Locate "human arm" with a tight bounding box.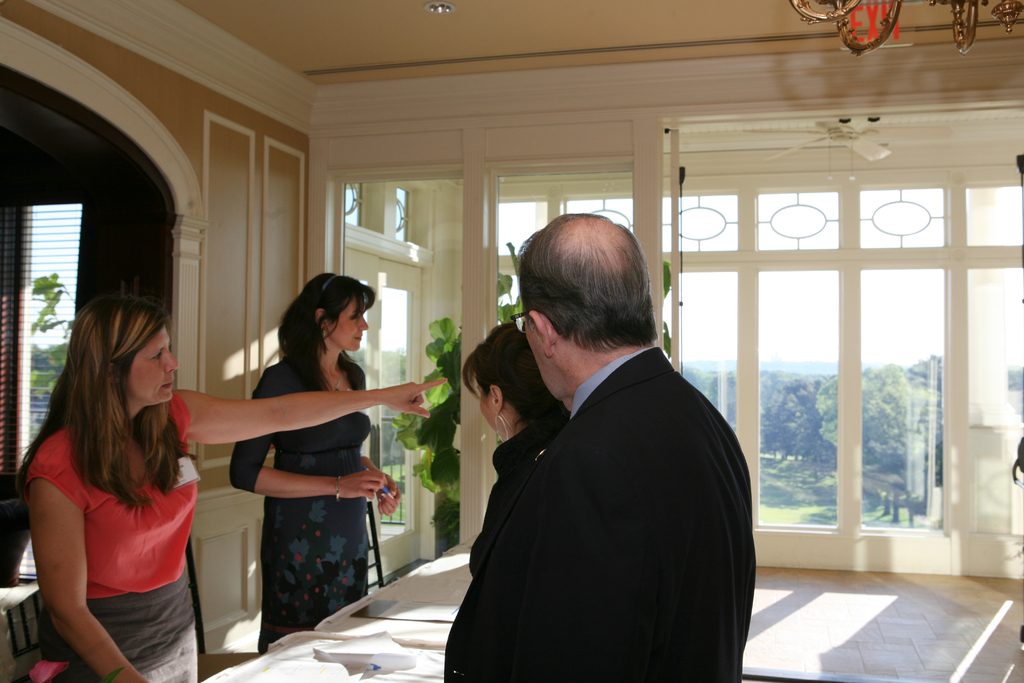
<region>358, 450, 403, 520</region>.
